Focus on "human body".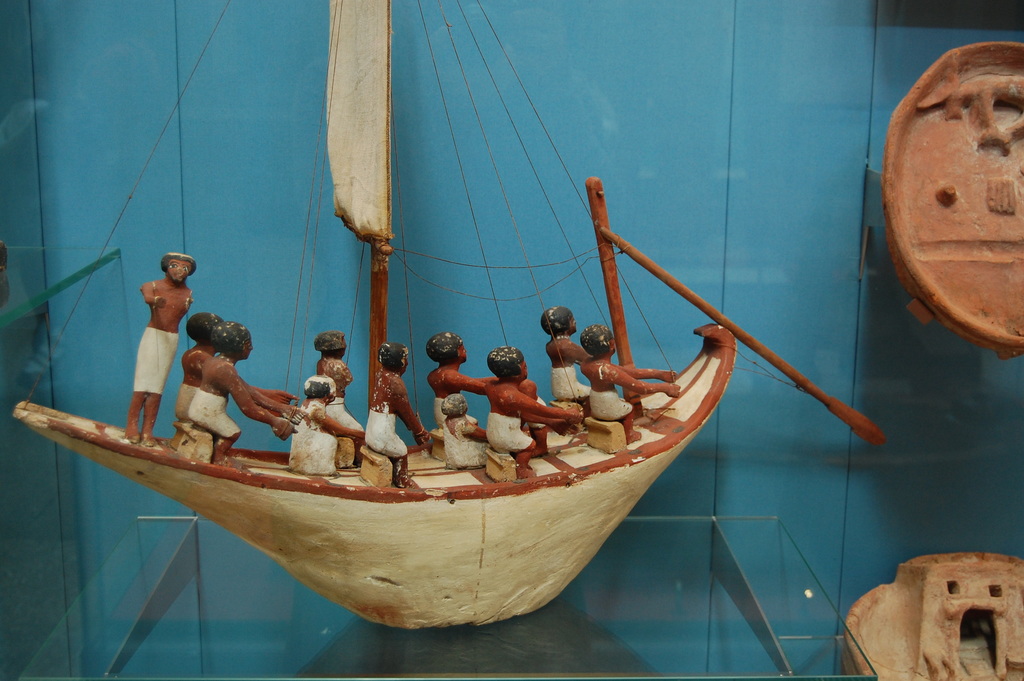
Focused at box(428, 364, 484, 429).
